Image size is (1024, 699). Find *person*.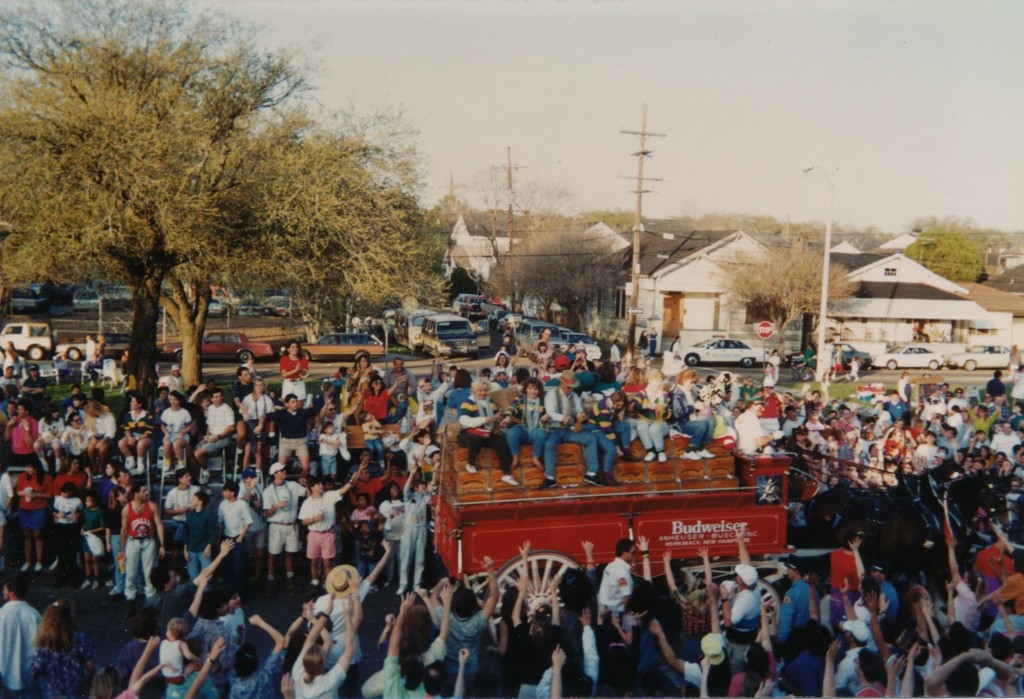
<bbox>454, 374, 517, 489</bbox>.
